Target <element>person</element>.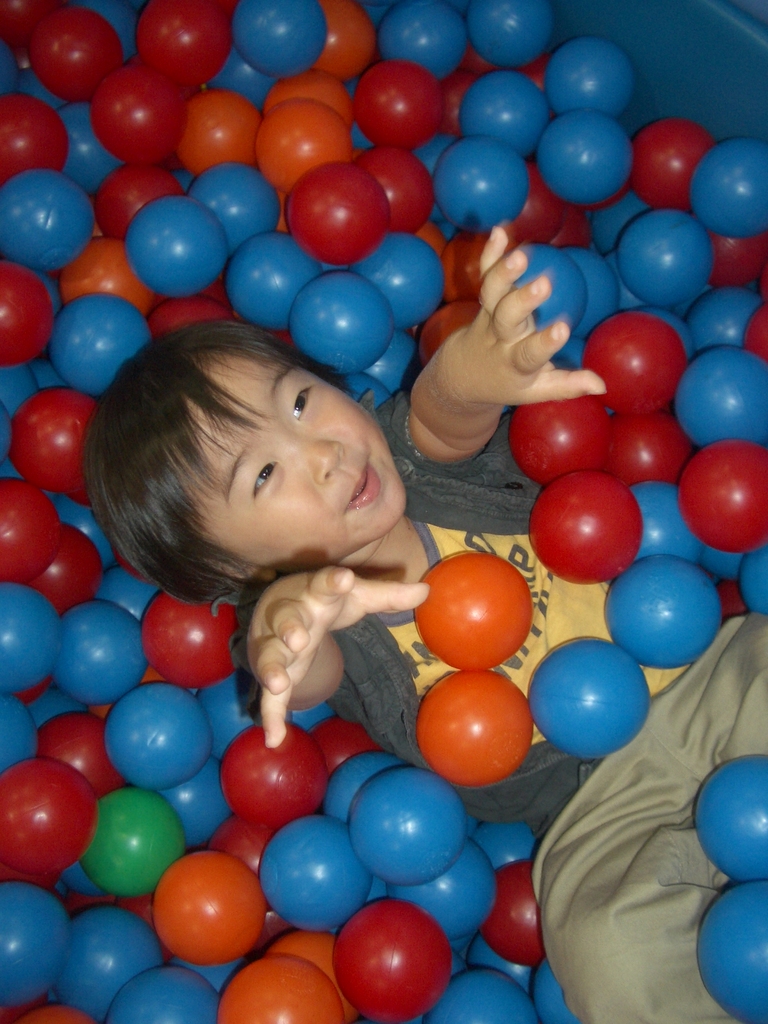
Target region: region(82, 219, 767, 1020).
